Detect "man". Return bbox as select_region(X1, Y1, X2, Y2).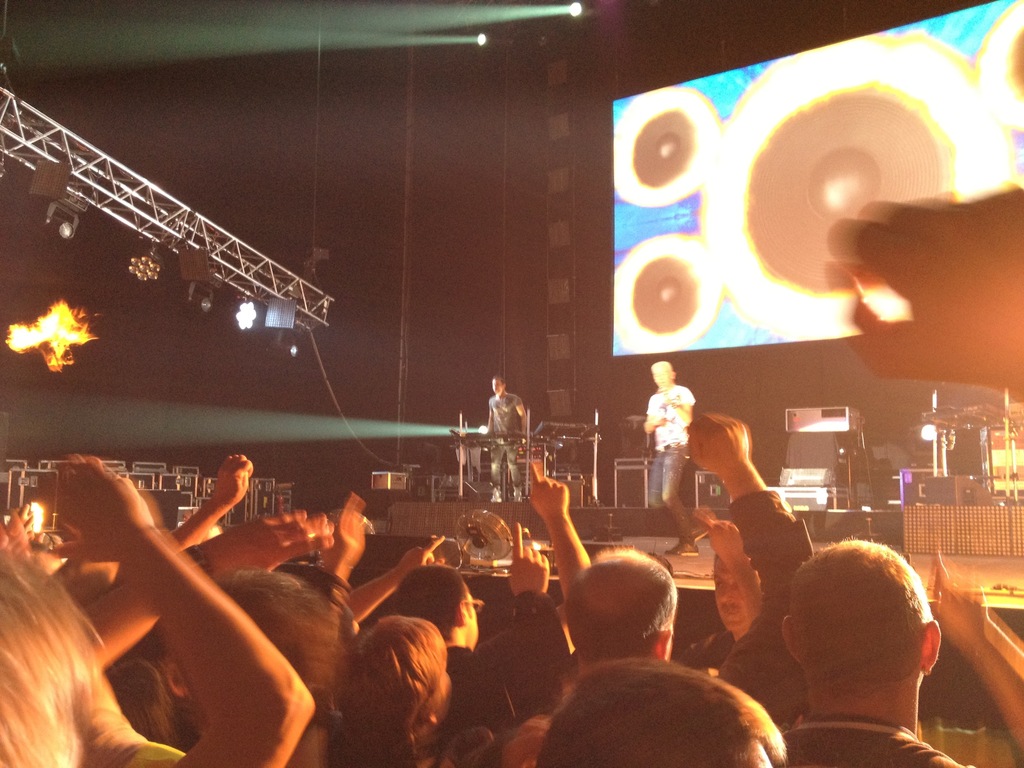
select_region(637, 358, 707, 560).
